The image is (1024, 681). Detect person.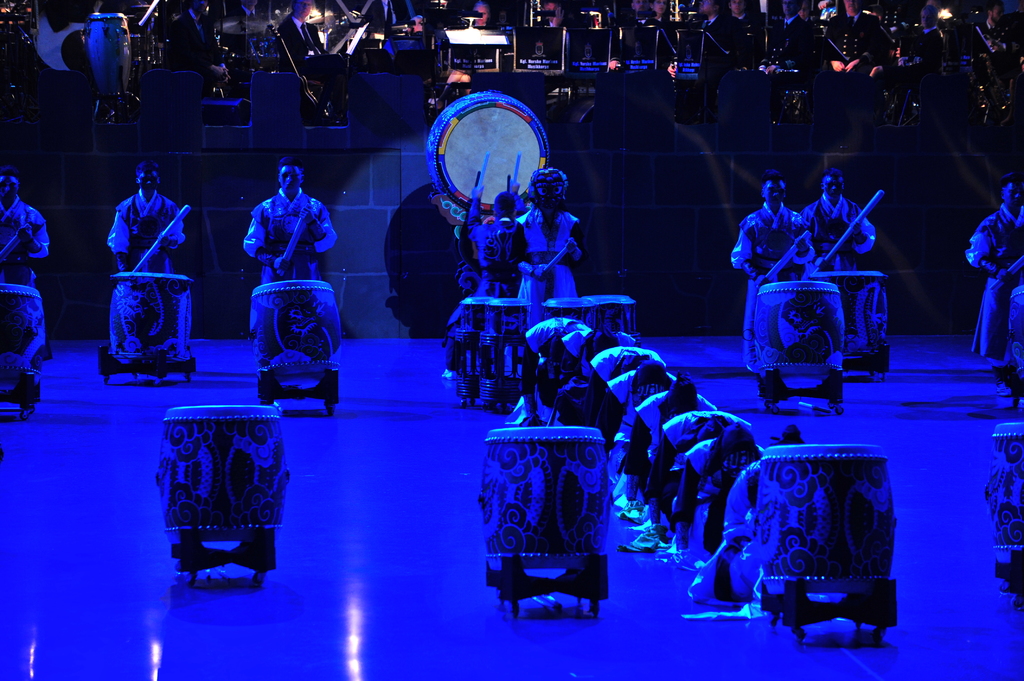
Detection: 467:0:493:28.
